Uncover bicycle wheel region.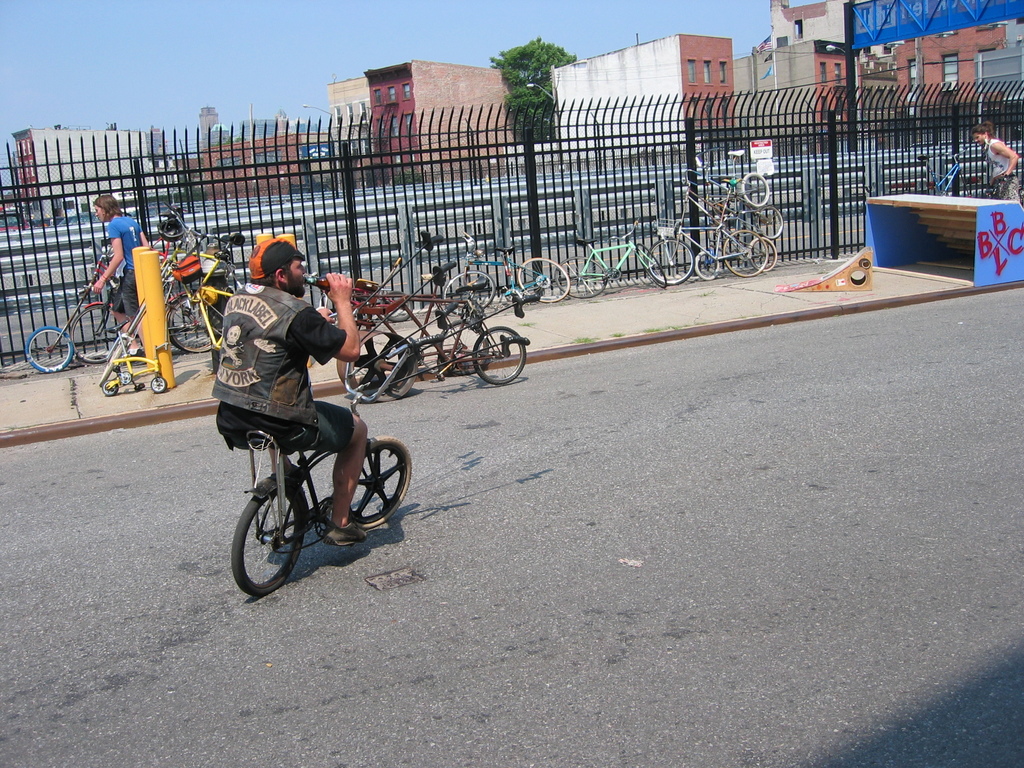
Uncovered: detection(741, 168, 771, 211).
